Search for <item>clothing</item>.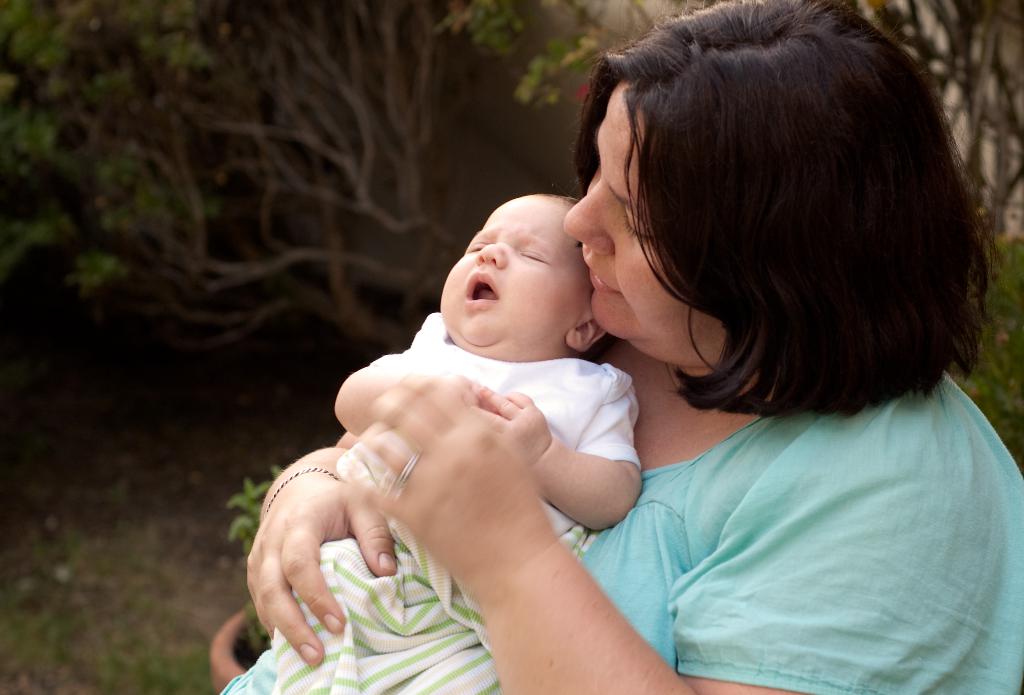
Found at (228,370,1023,694).
